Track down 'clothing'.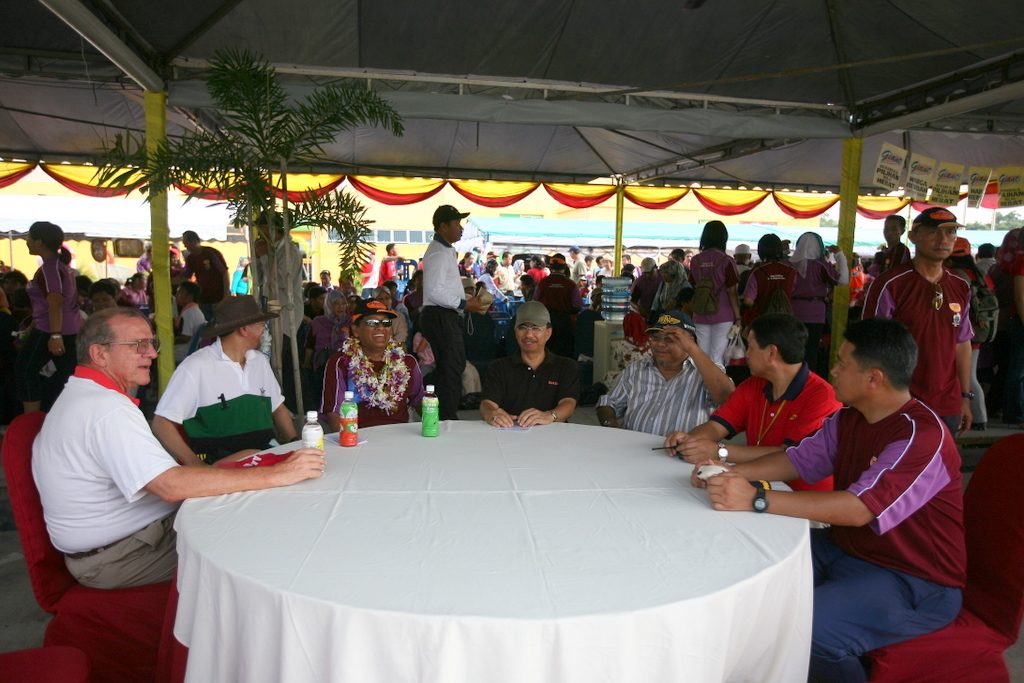
Tracked to box(779, 397, 965, 682).
